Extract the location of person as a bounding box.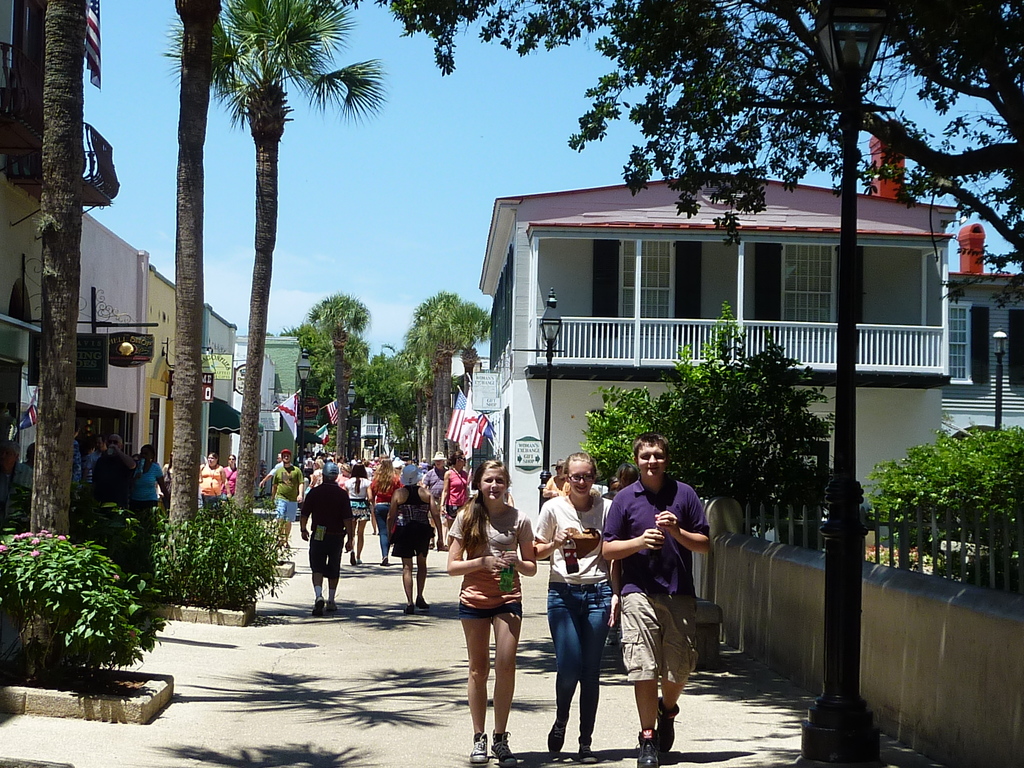
bbox(196, 448, 228, 508).
